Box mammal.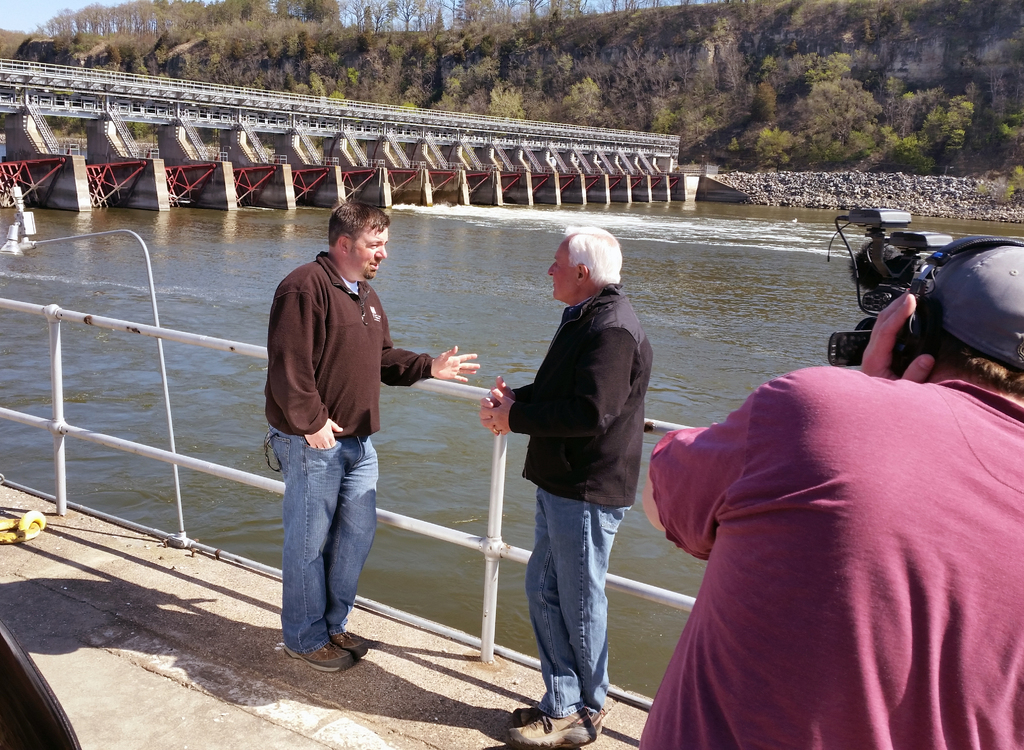
rect(481, 227, 653, 745).
